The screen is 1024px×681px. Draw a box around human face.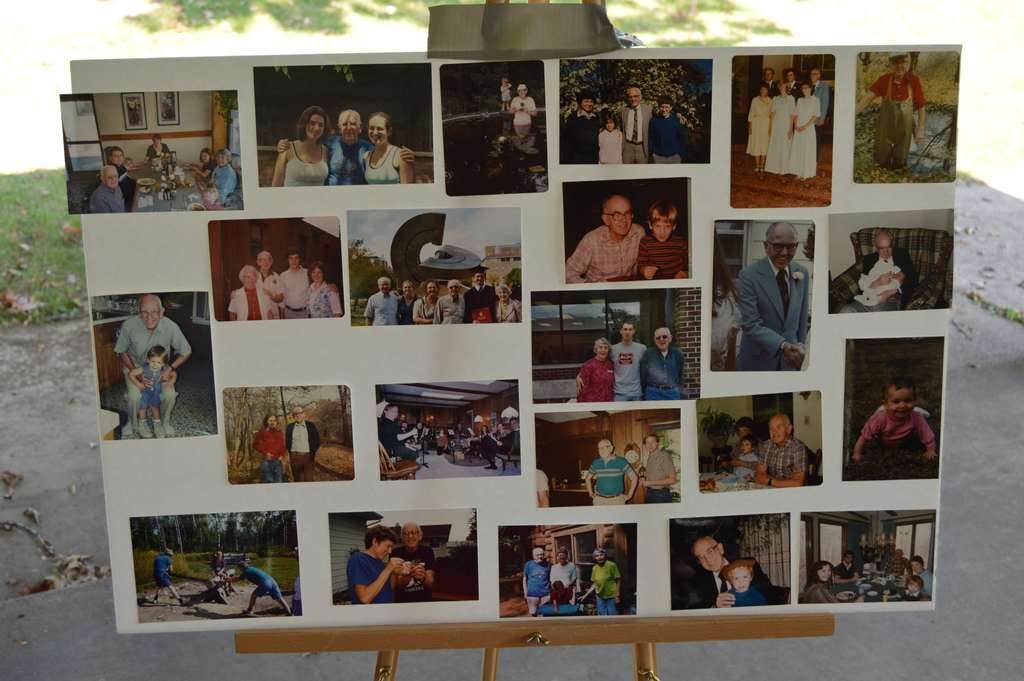
box=[289, 406, 305, 415].
